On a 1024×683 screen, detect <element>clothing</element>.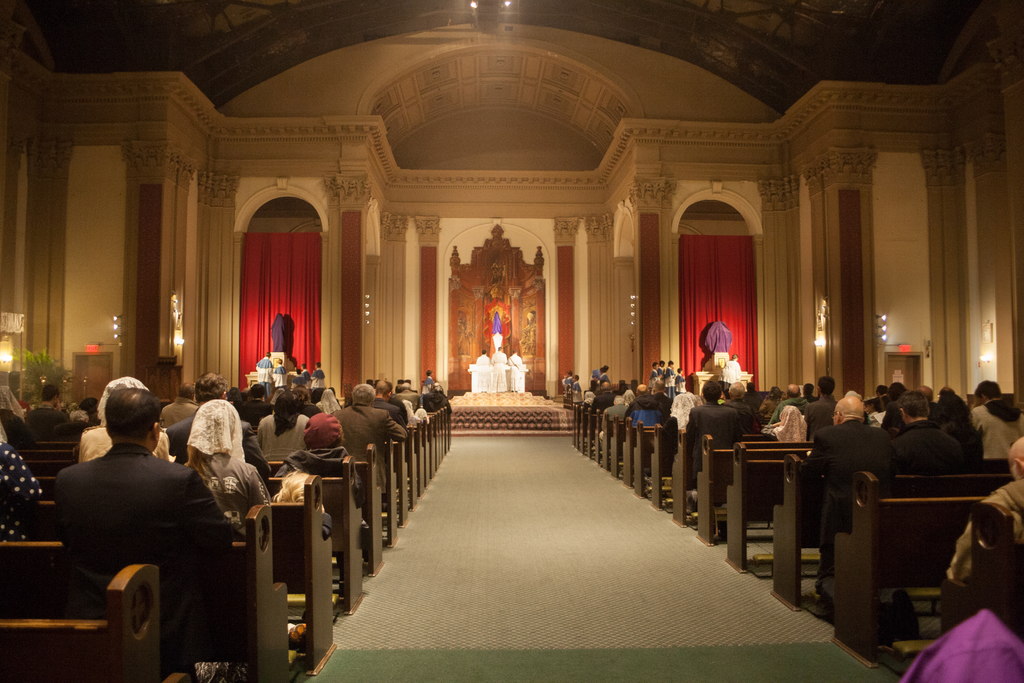
892:430:974:497.
